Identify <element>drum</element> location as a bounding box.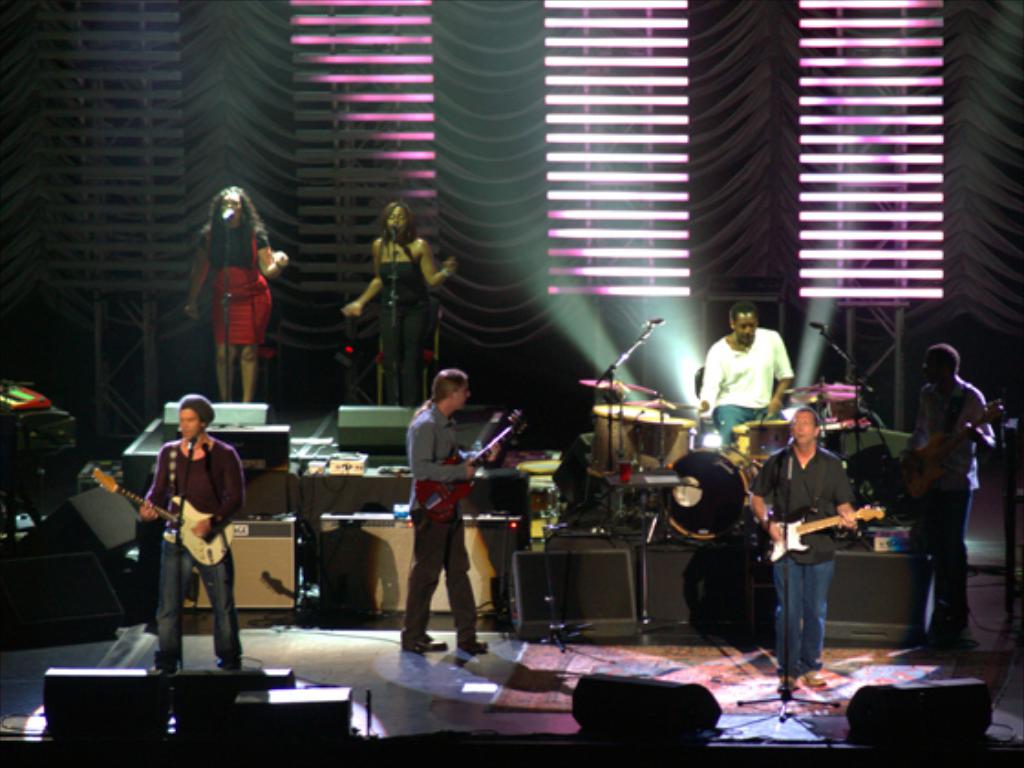
585 404 658 477.
